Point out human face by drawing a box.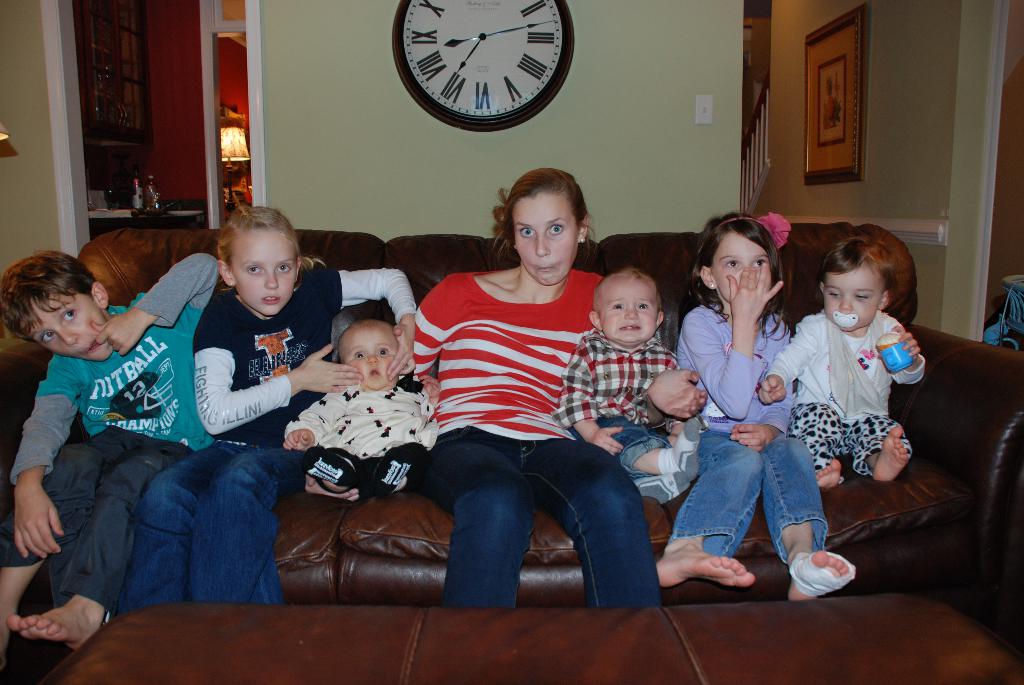
select_region(594, 278, 664, 345).
